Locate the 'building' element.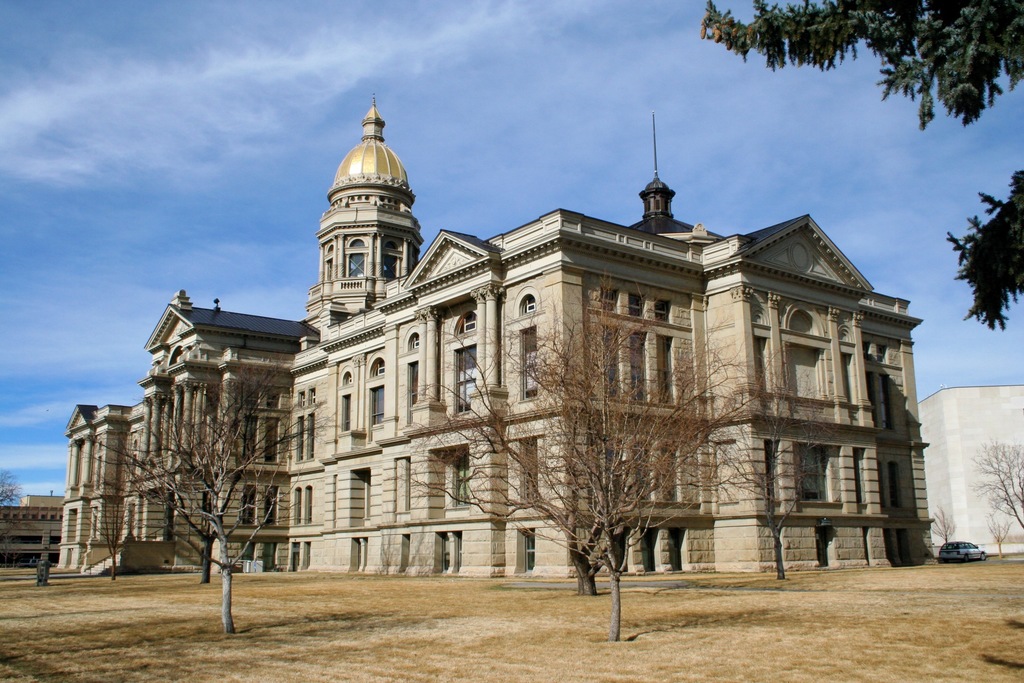
Element bbox: detection(0, 487, 67, 562).
